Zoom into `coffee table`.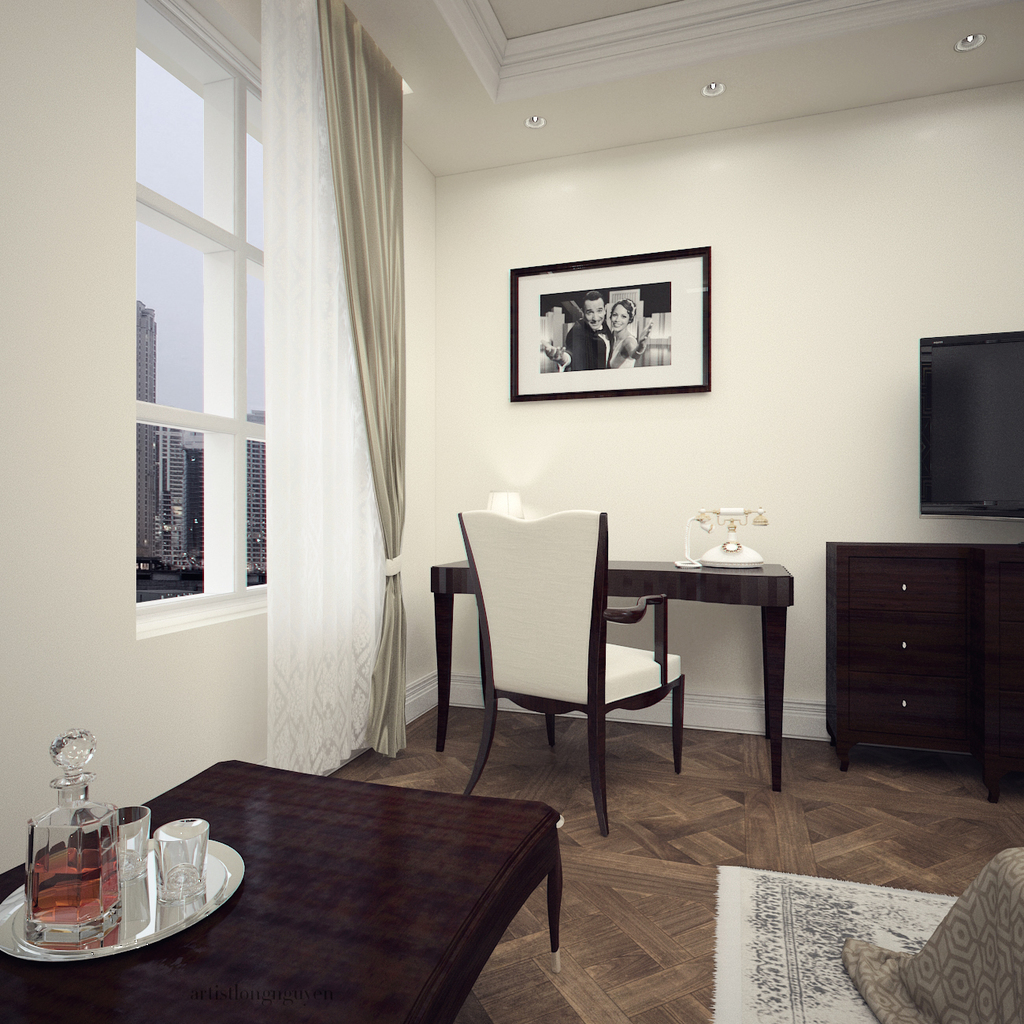
Zoom target: box=[0, 754, 560, 1011].
